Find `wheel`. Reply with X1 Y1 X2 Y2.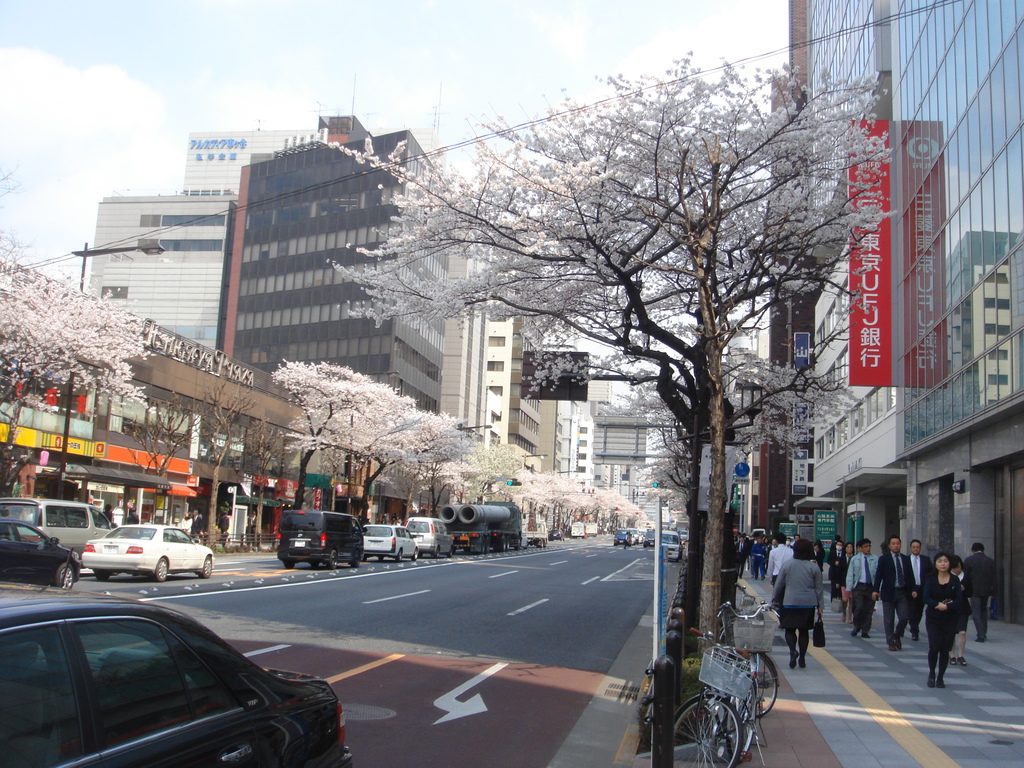
283 565 294 570.
